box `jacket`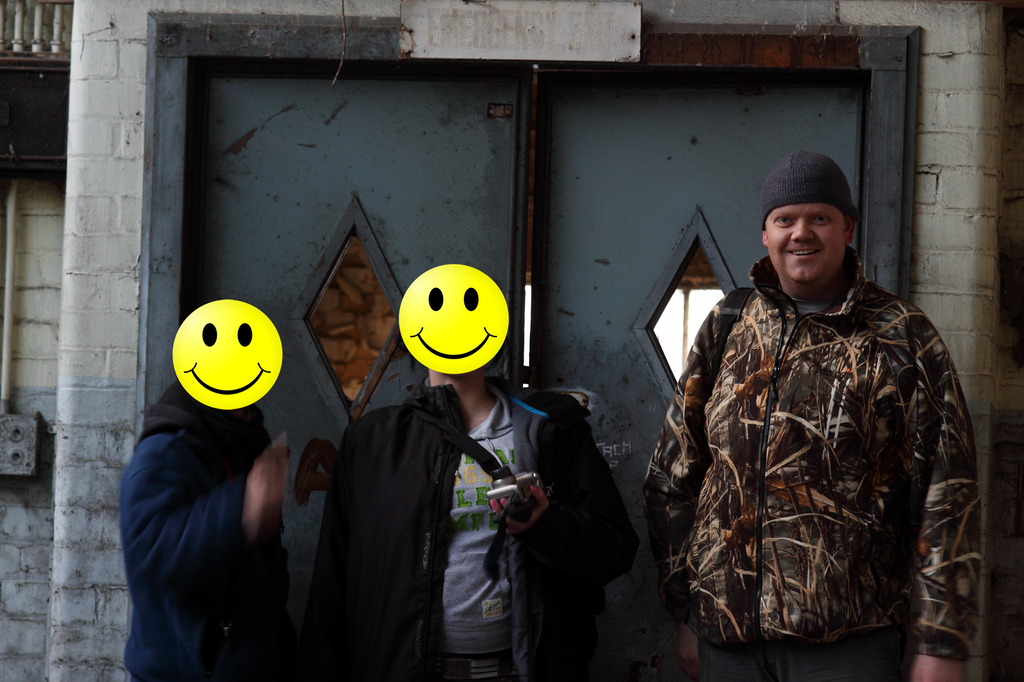
locate(109, 373, 296, 681)
